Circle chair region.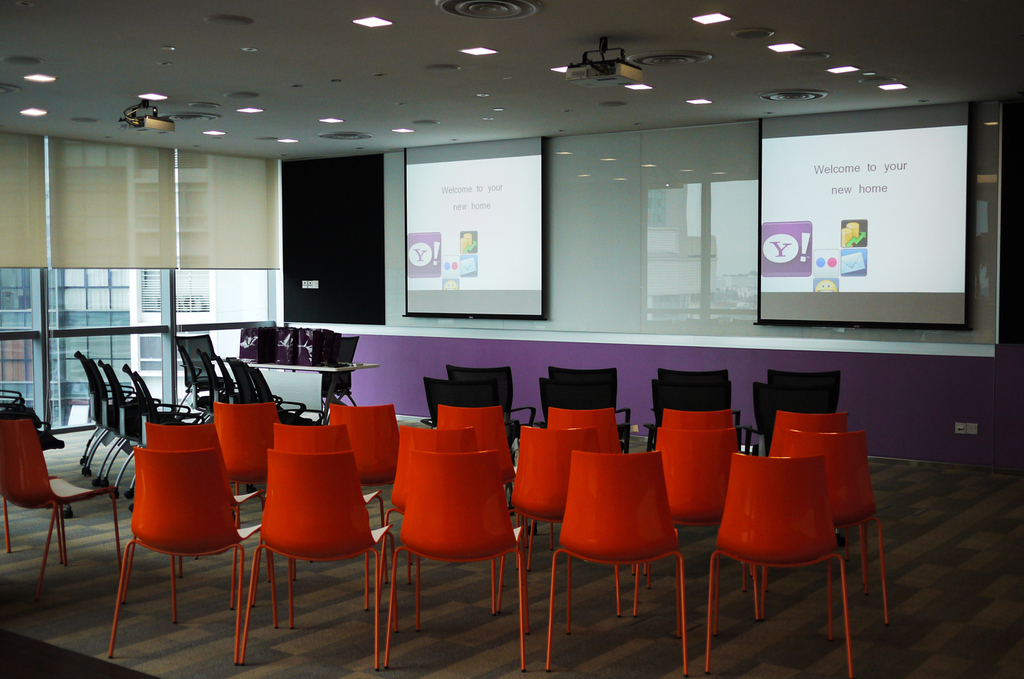
Region: [x1=252, y1=423, x2=397, y2=607].
